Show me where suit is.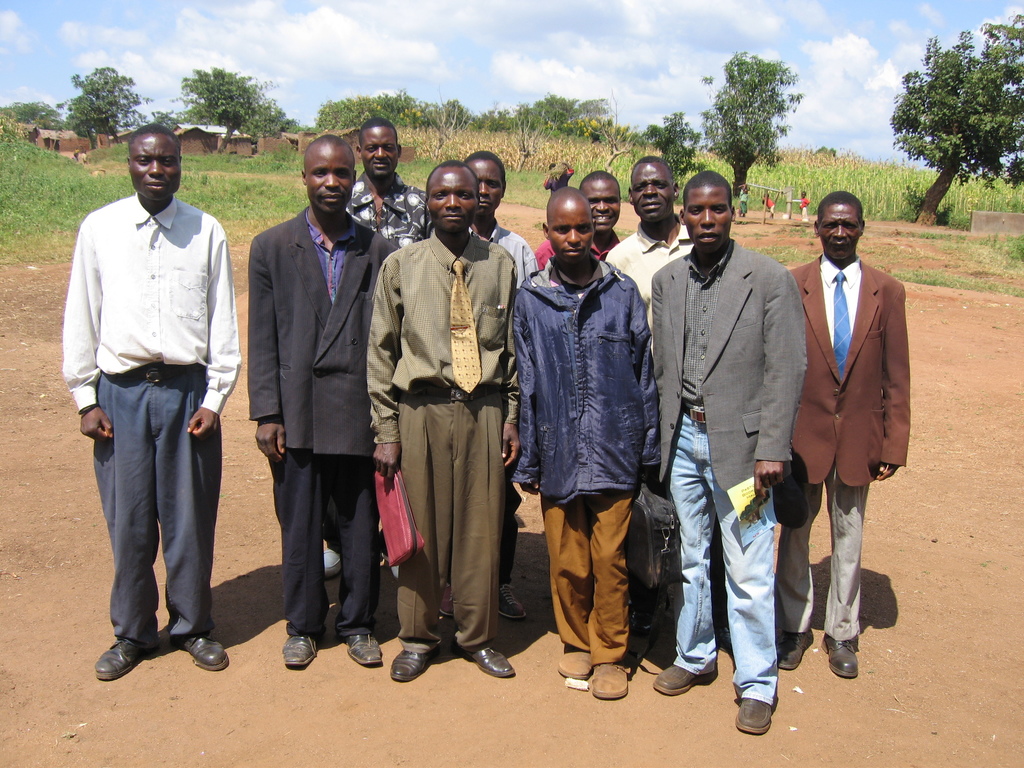
suit is at 785 260 913 638.
